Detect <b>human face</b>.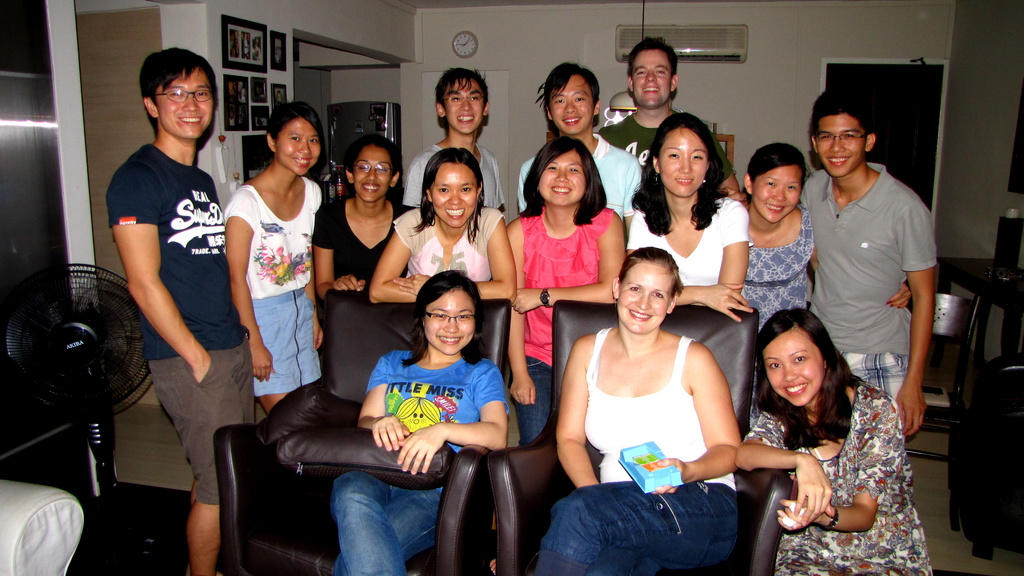
Detected at (x1=356, y1=146, x2=397, y2=201).
